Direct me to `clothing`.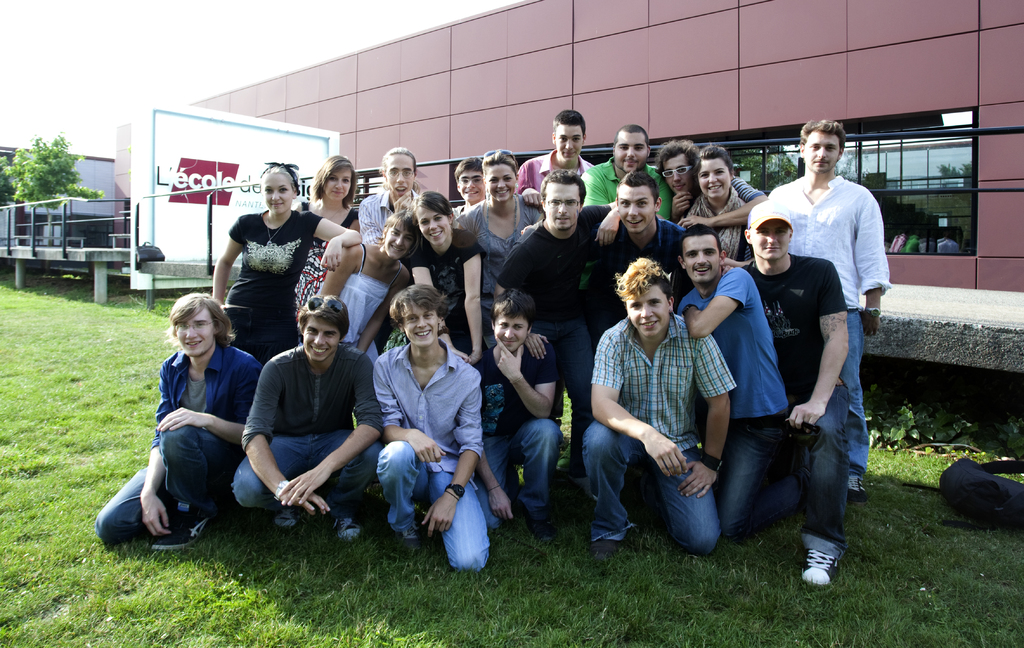
Direction: 680, 263, 792, 530.
